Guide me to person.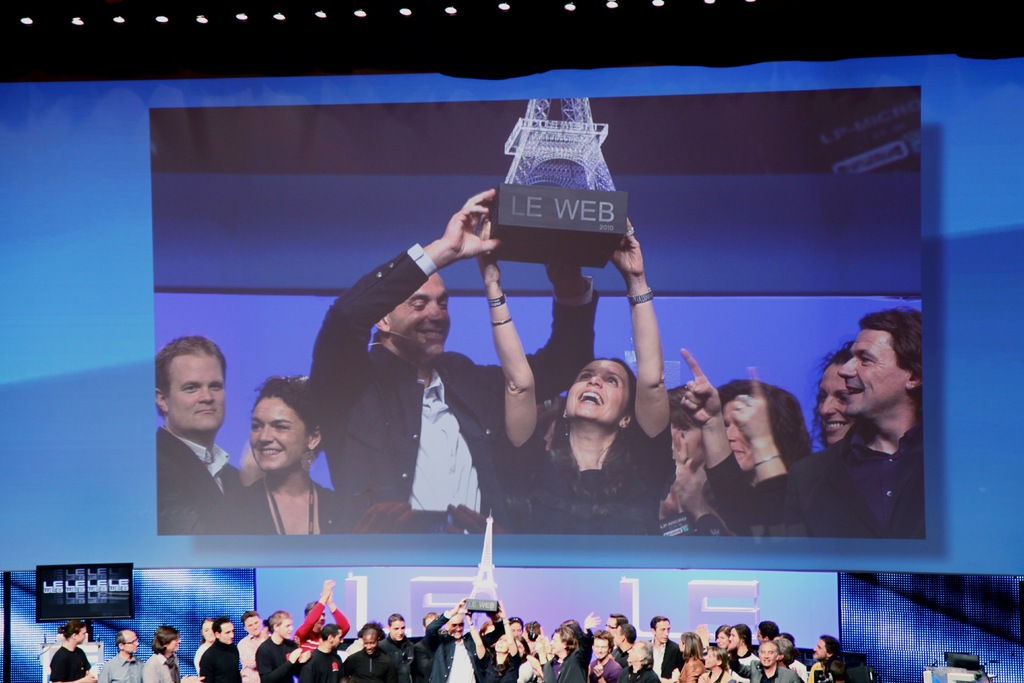
Guidance: (x1=198, y1=612, x2=240, y2=682).
